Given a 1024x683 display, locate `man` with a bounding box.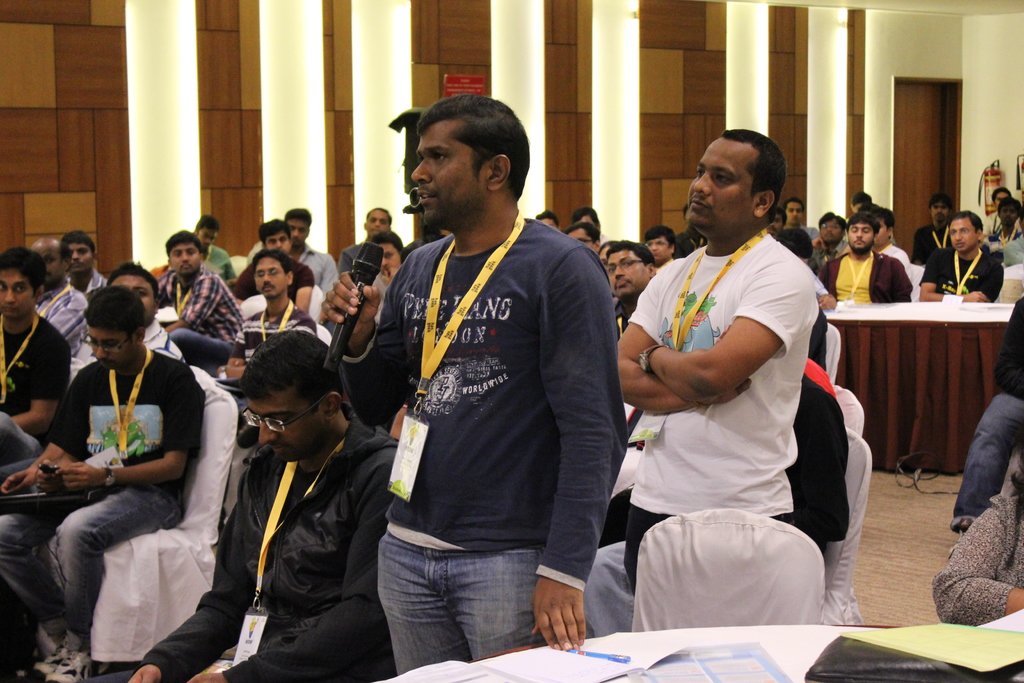
Located: x1=247, y1=208, x2=340, y2=285.
